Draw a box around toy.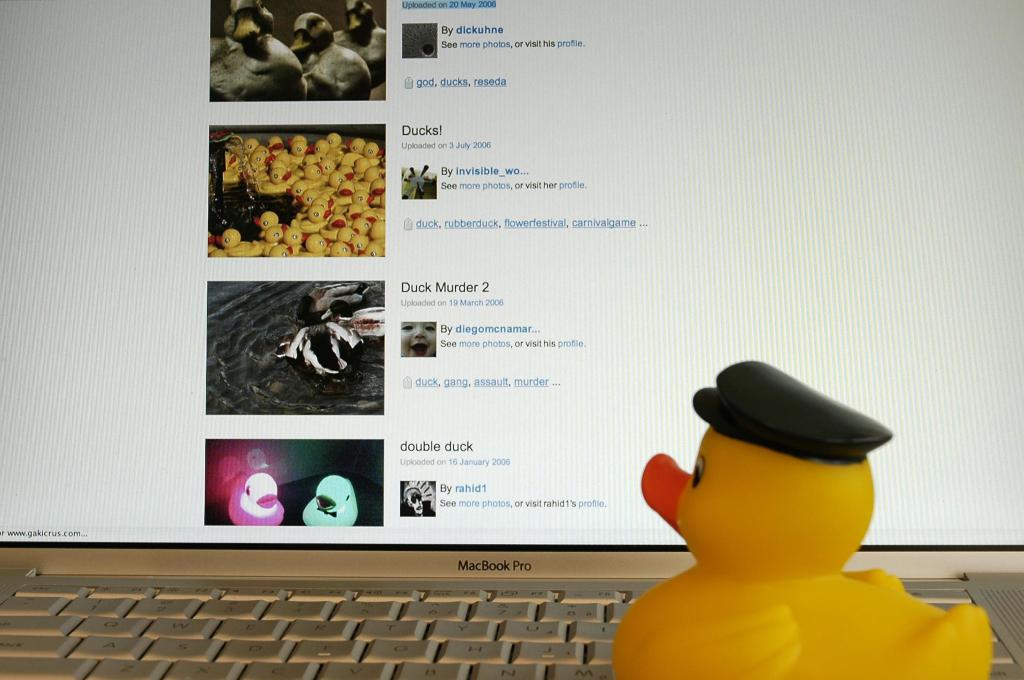
(266,138,286,157).
